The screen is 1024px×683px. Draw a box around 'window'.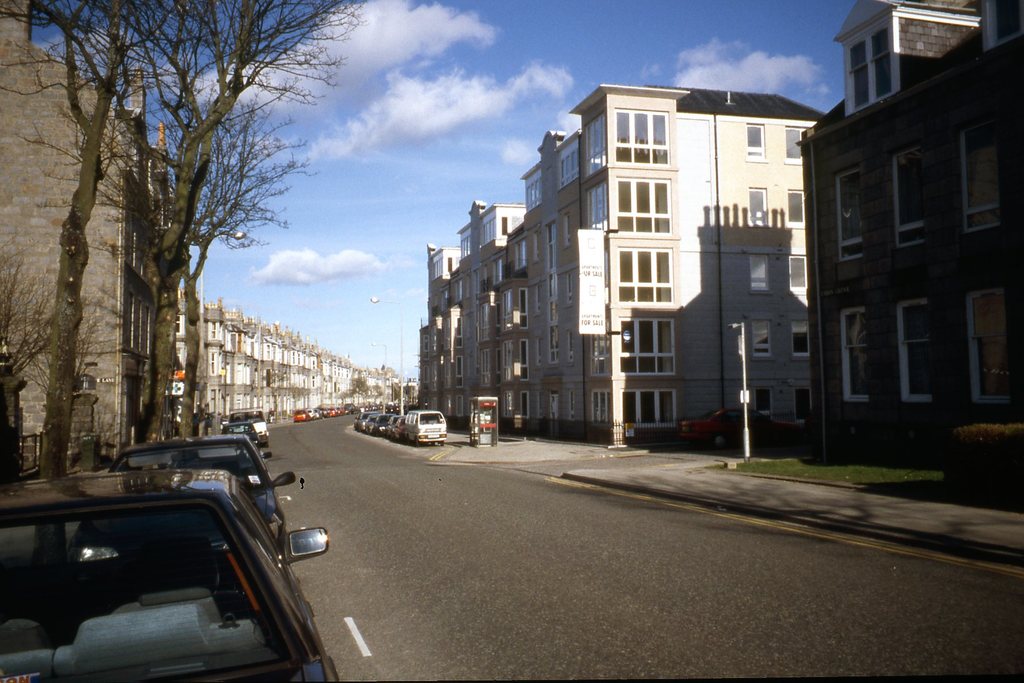
left=901, top=299, right=938, bottom=401.
